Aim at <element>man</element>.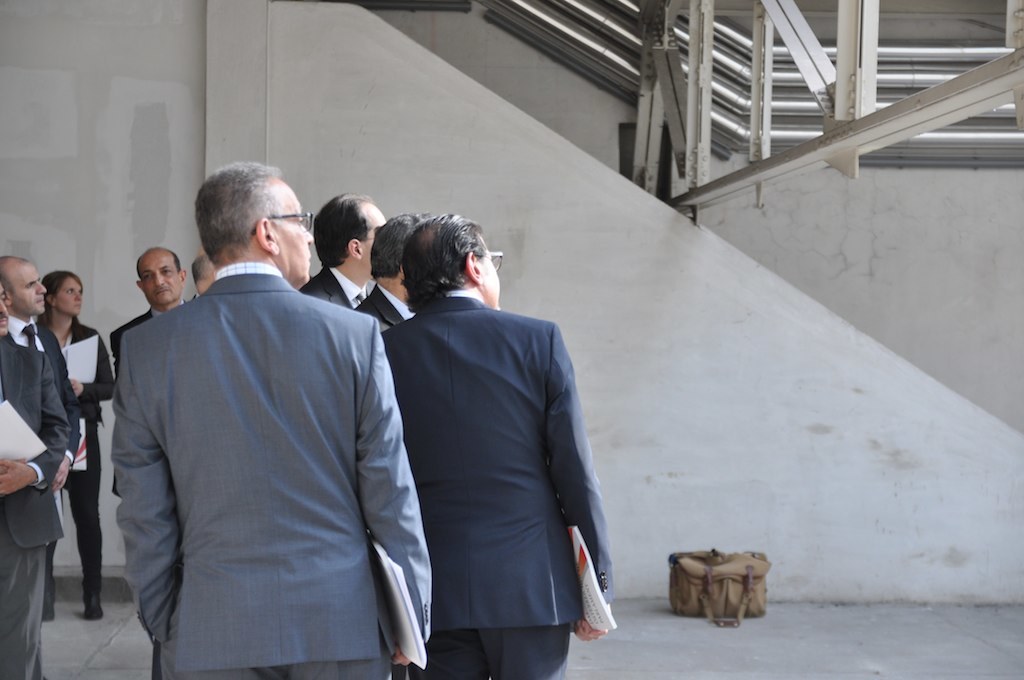
Aimed at l=380, t=214, r=618, b=679.
